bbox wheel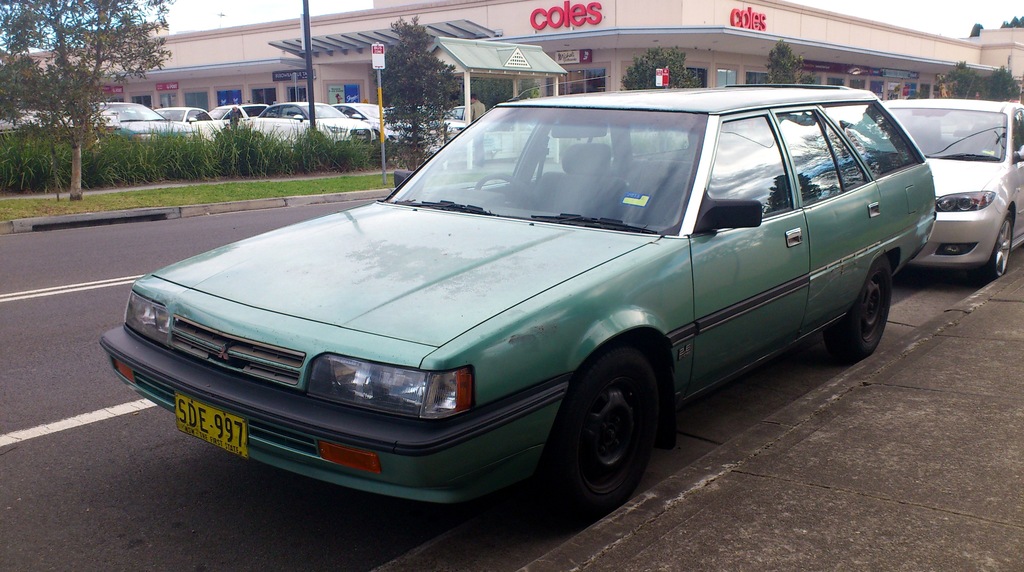
bbox=[986, 205, 1018, 278]
